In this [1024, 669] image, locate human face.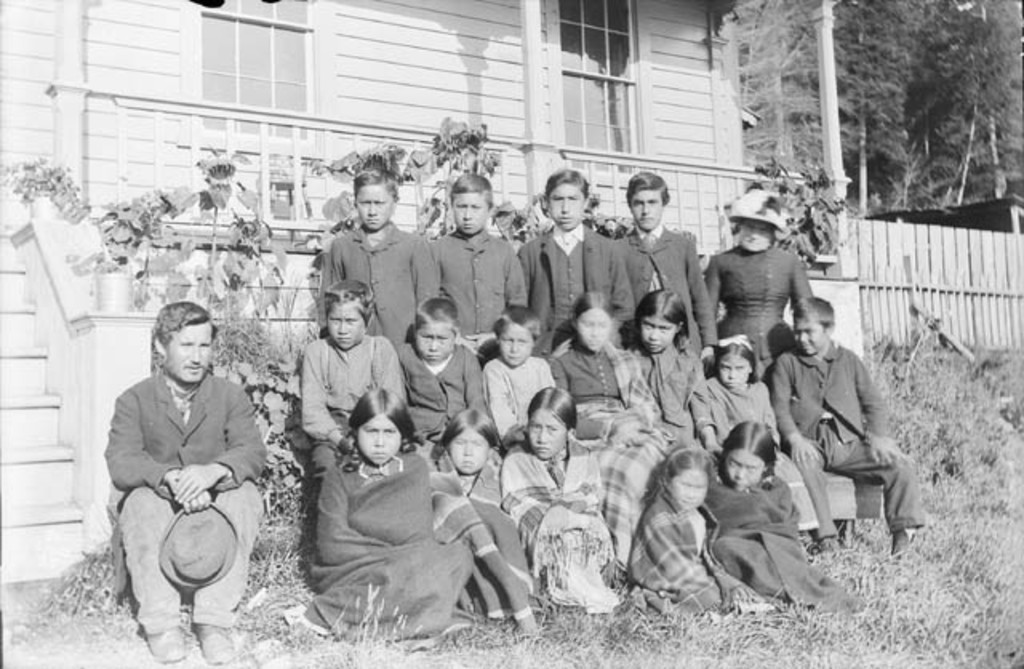
Bounding box: (left=571, top=307, right=614, bottom=355).
